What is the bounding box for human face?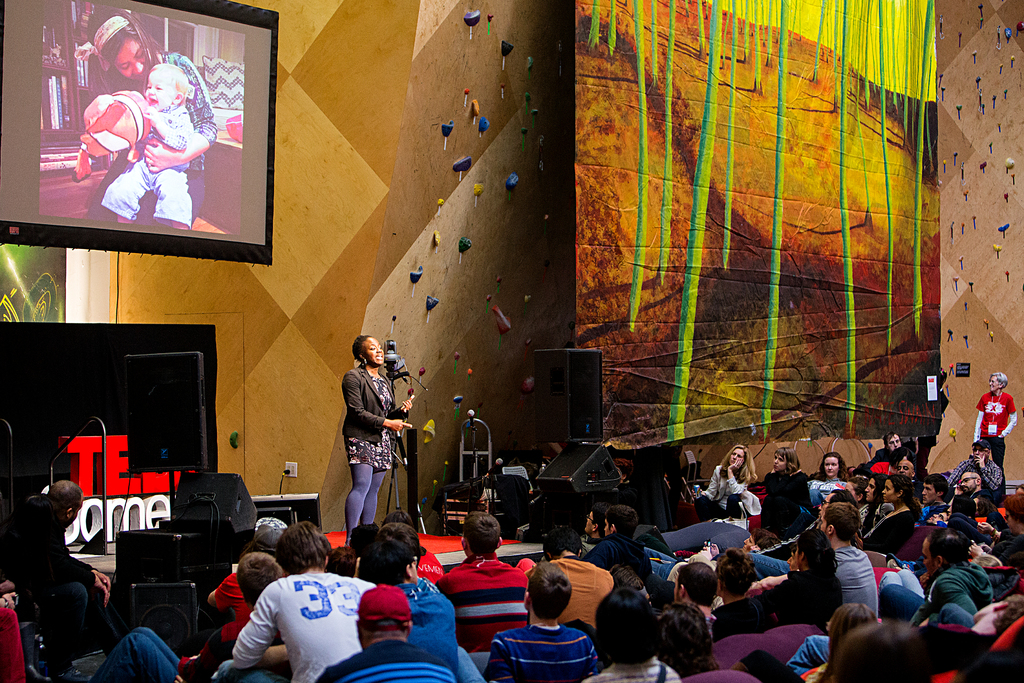
l=956, t=469, r=975, b=493.
